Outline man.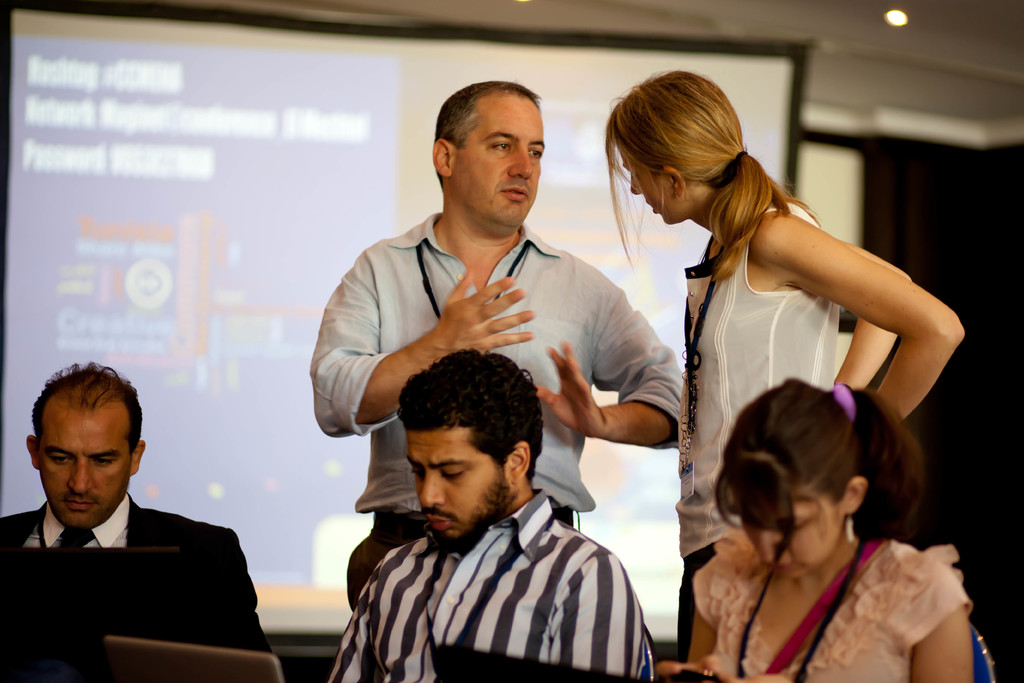
Outline: [326, 350, 650, 682].
